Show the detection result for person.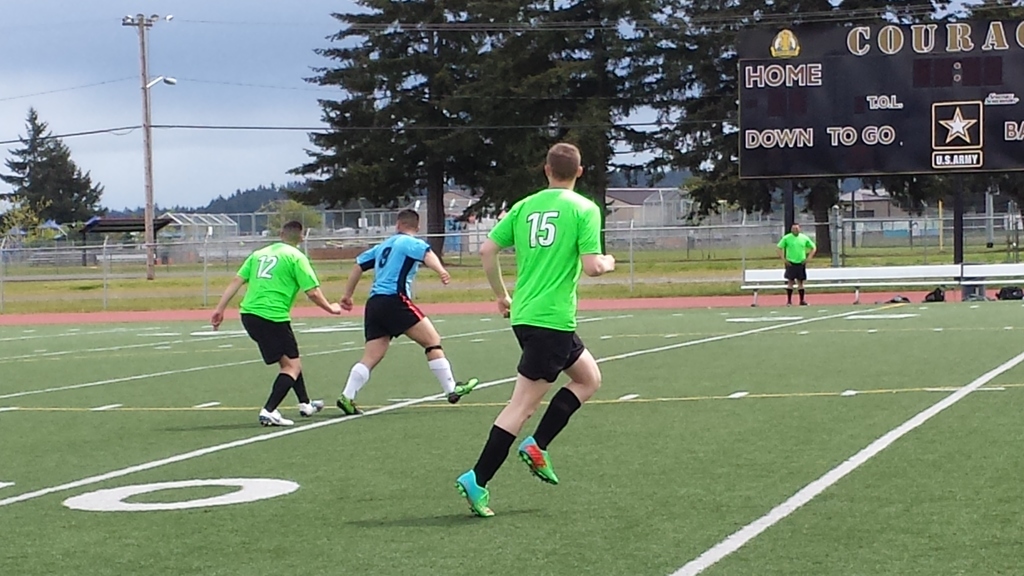
pyautogui.locateOnScreen(329, 204, 480, 419).
